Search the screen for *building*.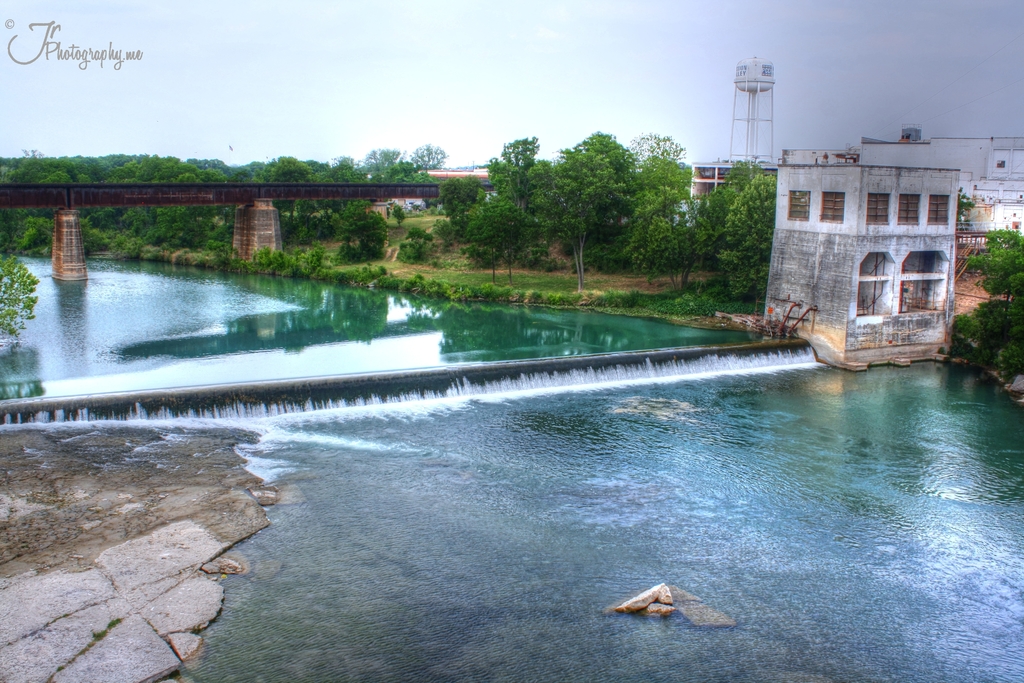
Found at BBox(900, 122, 925, 144).
